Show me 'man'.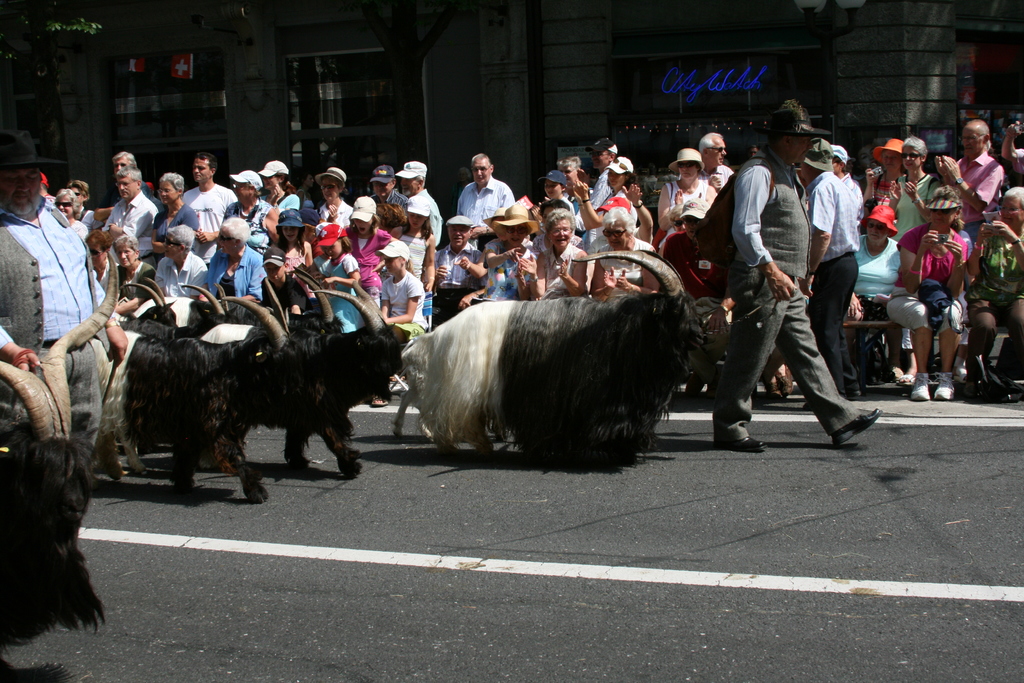
'man' is here: detection(0, 126, 131, 452).
